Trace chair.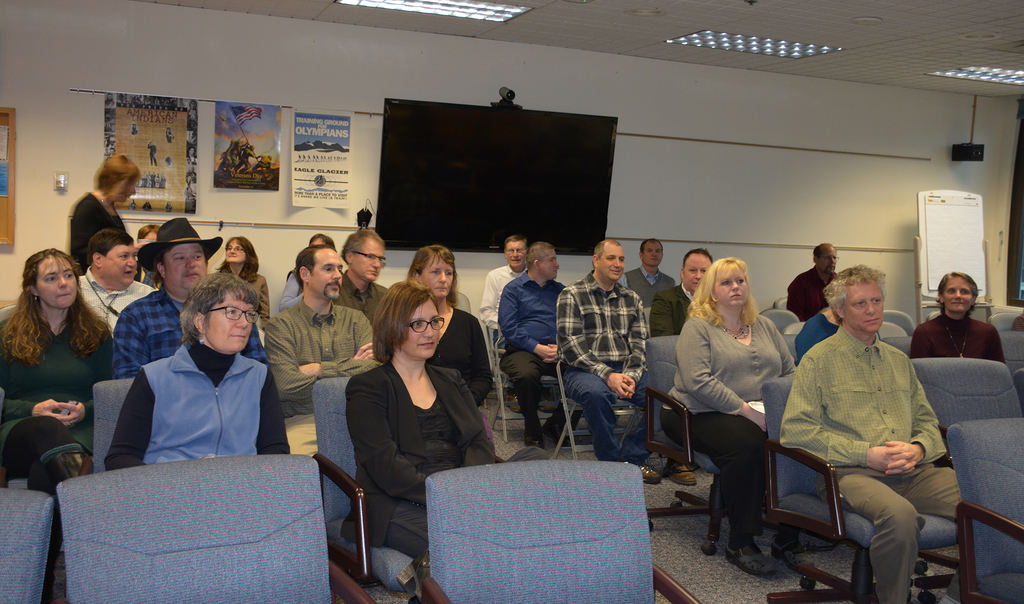
Traced to [751, 373, 884, 603].
